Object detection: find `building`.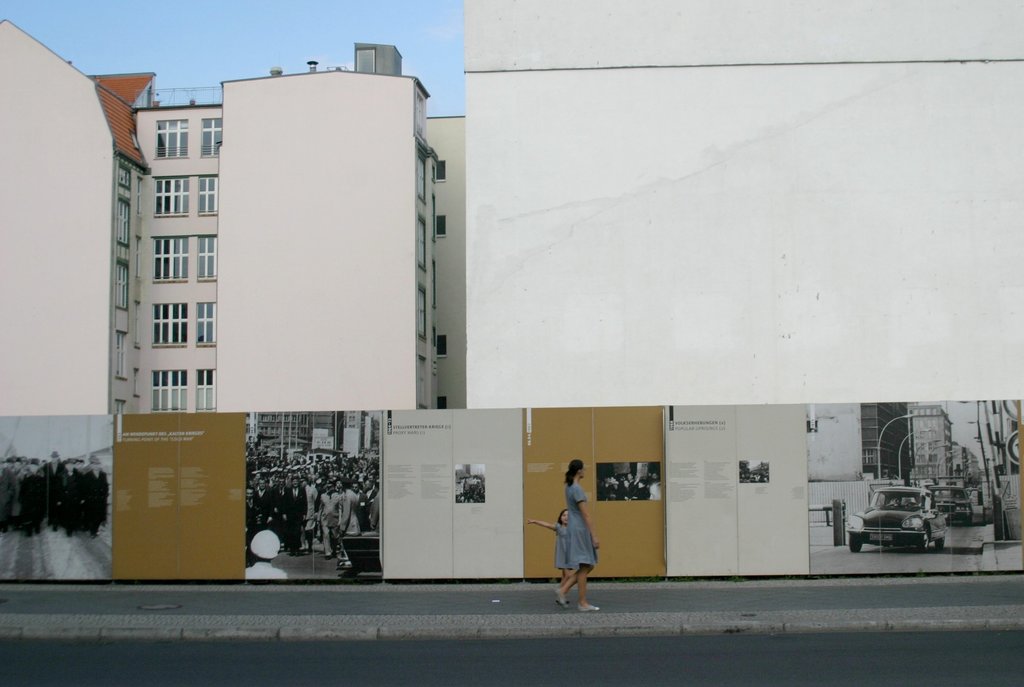
bbox=[806, 401, 981, 492].
